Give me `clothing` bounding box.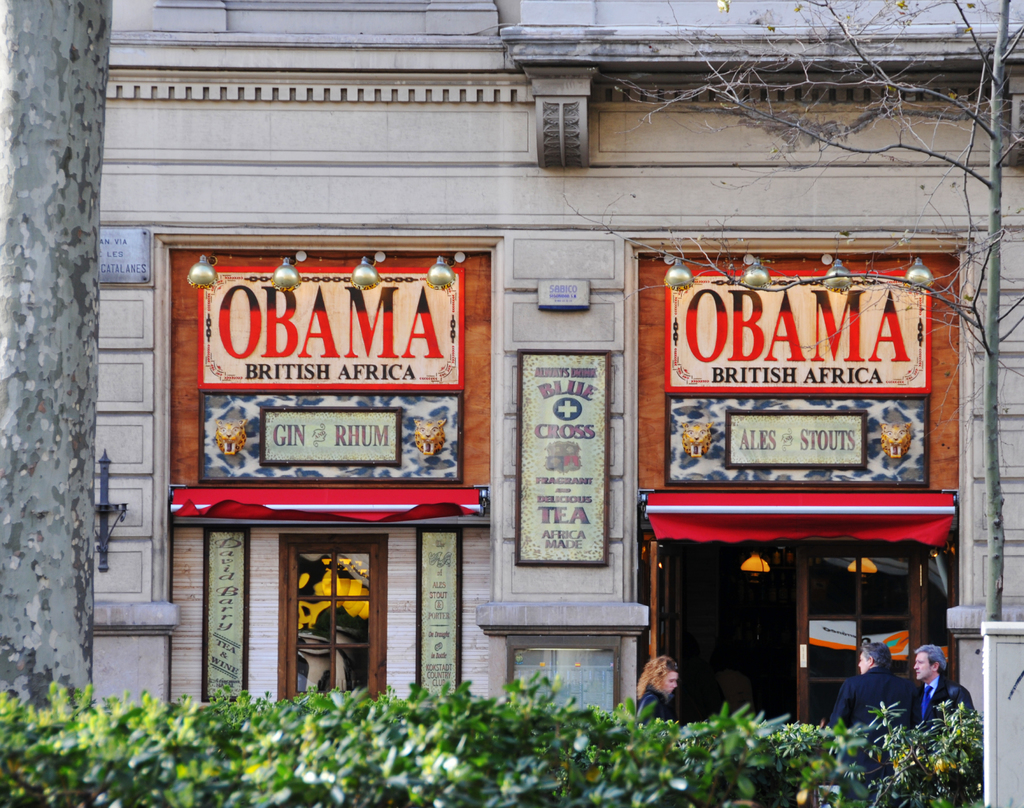
region(835, 650, 937, 764).
